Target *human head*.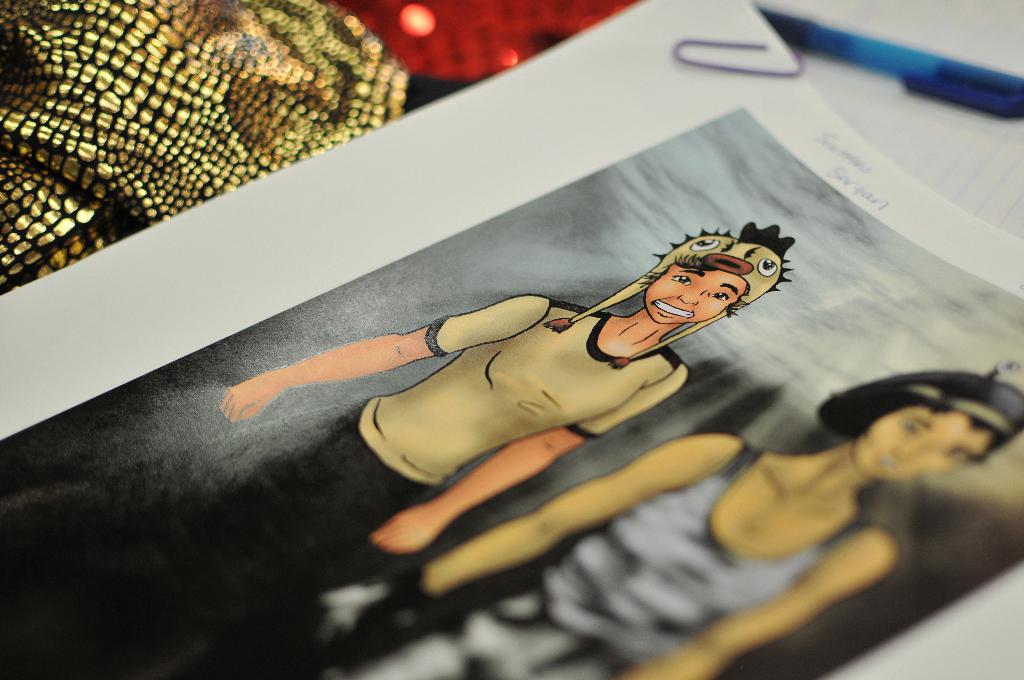
Target region: Rect(837, 373, 1017, 502).
